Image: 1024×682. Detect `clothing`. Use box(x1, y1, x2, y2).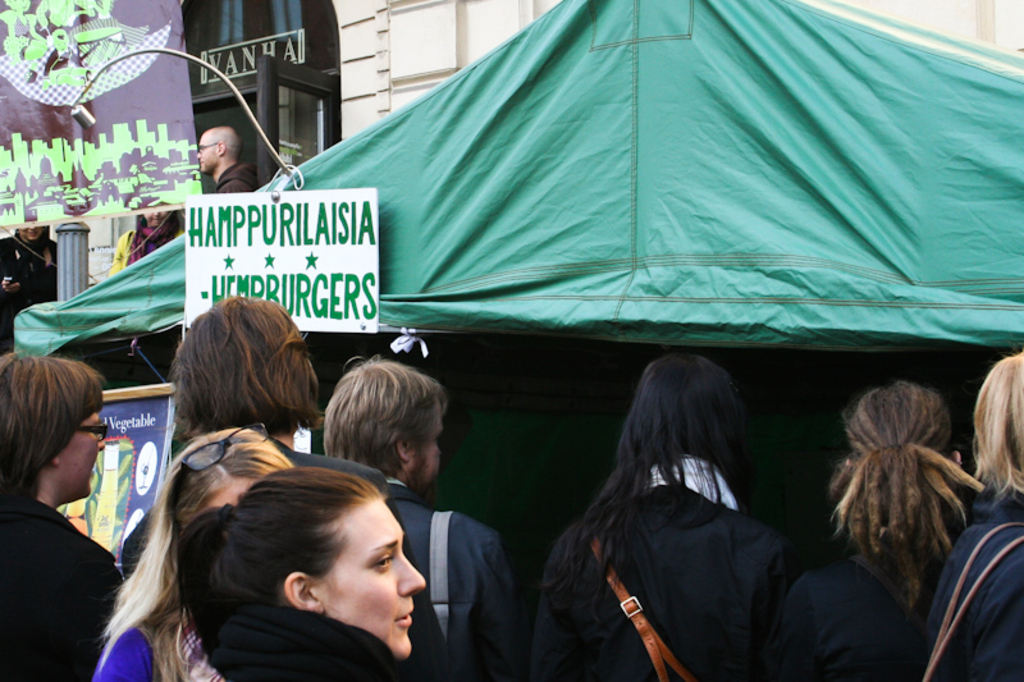
box(385, 485, 530, 681).
